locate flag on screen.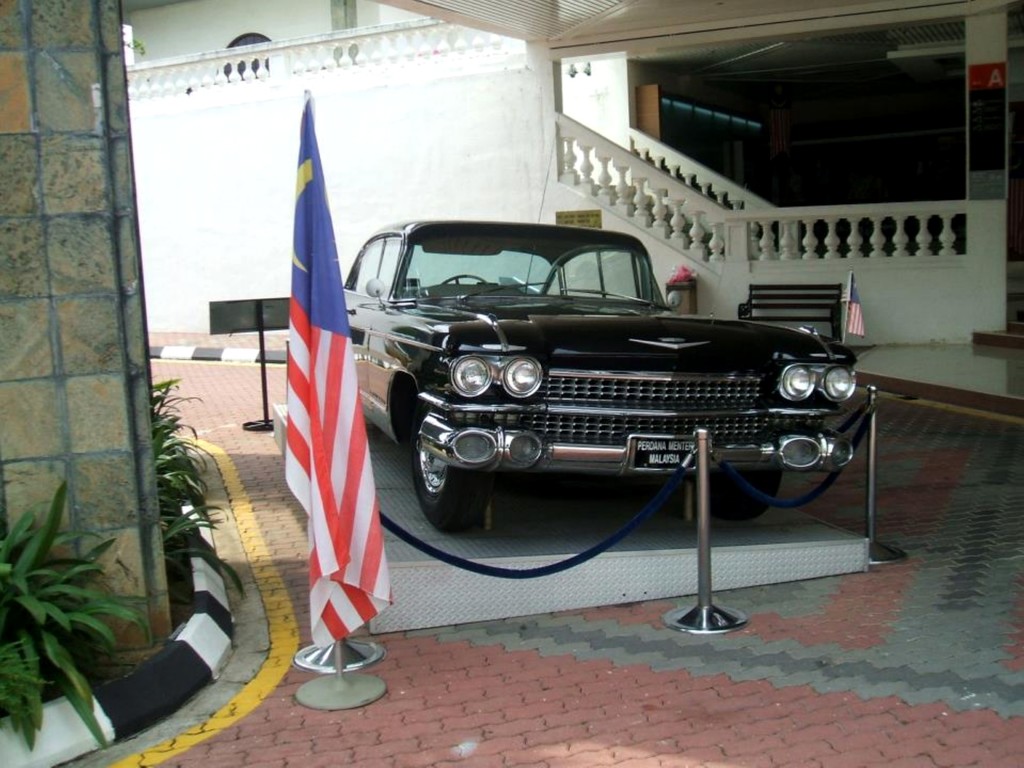
On screen at (x1=284, y1=99, x2=395, y2=651).
